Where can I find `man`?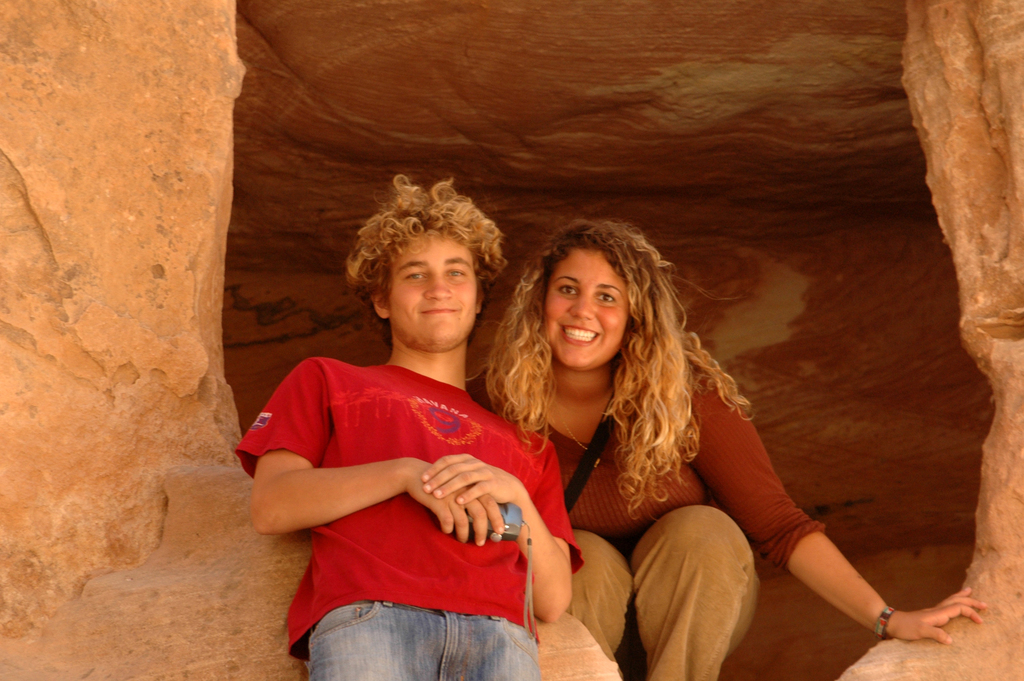
You can find it at {"left": 245, "top": 172, "right": 588, "bottom": 671}.
